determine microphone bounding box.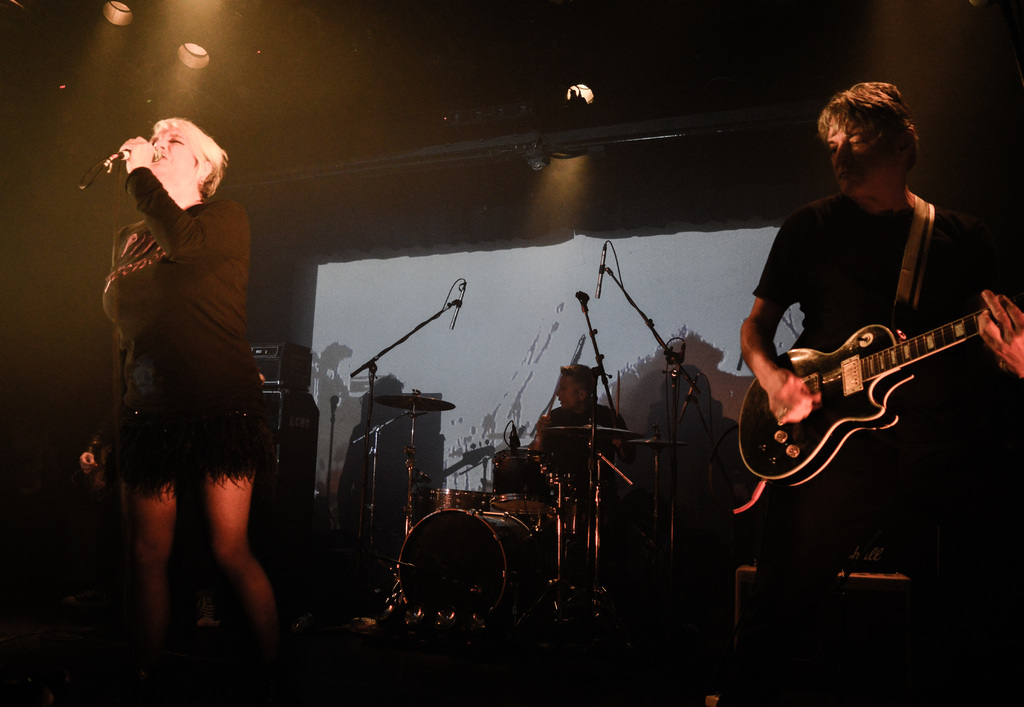
Determined: 591:244:609:298.
